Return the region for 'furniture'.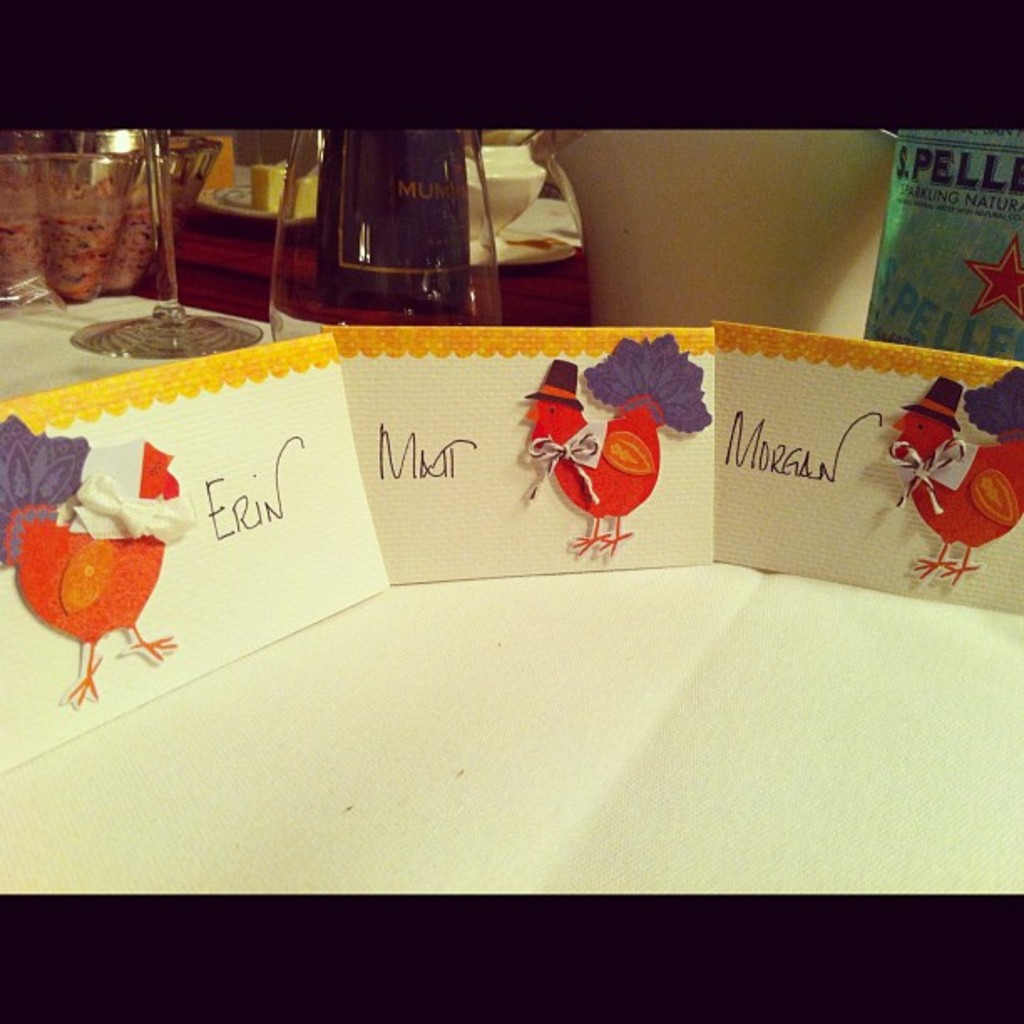
(139,223,592,323).
